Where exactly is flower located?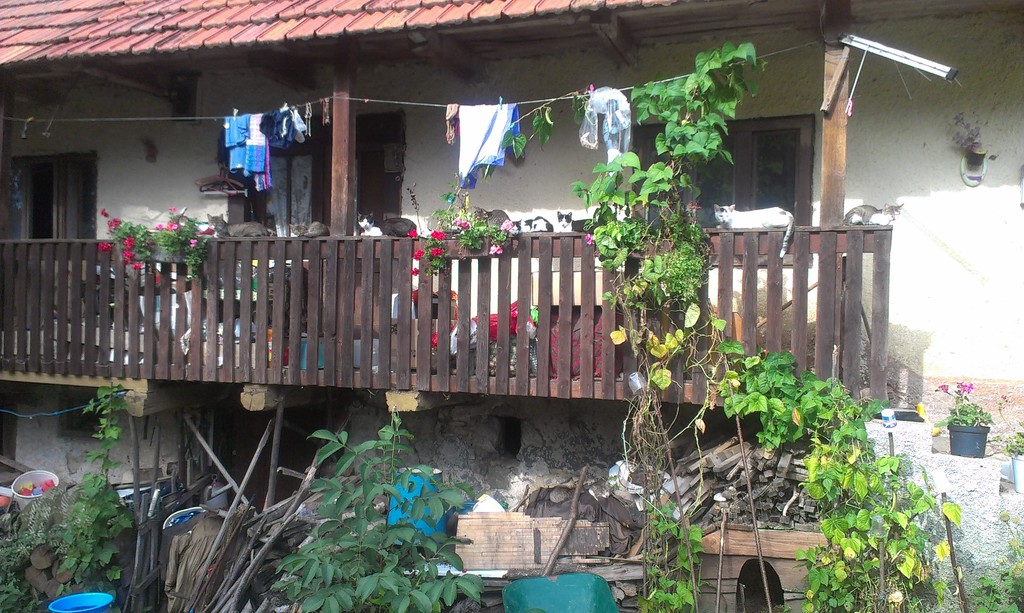
Its bounding box is 429:228:447:241.
